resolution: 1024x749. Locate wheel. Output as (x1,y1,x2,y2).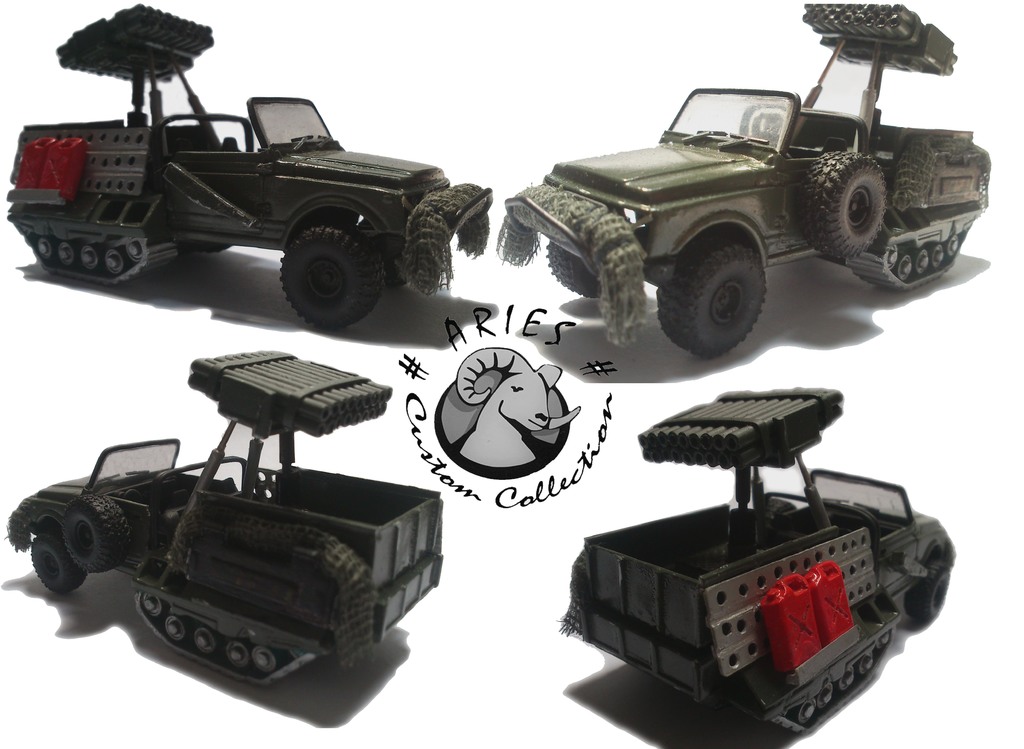
(906,559,951,622).
